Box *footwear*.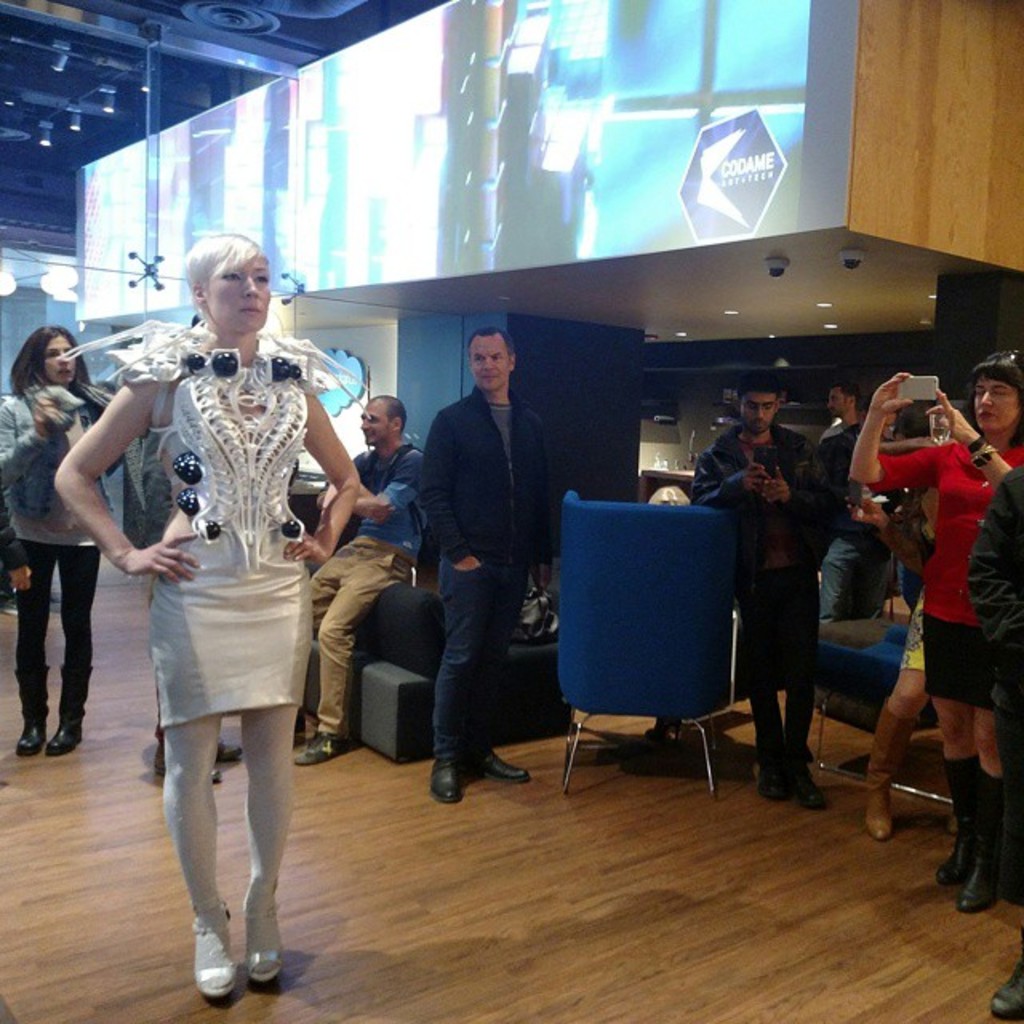
(294, 726, 346, 762).
